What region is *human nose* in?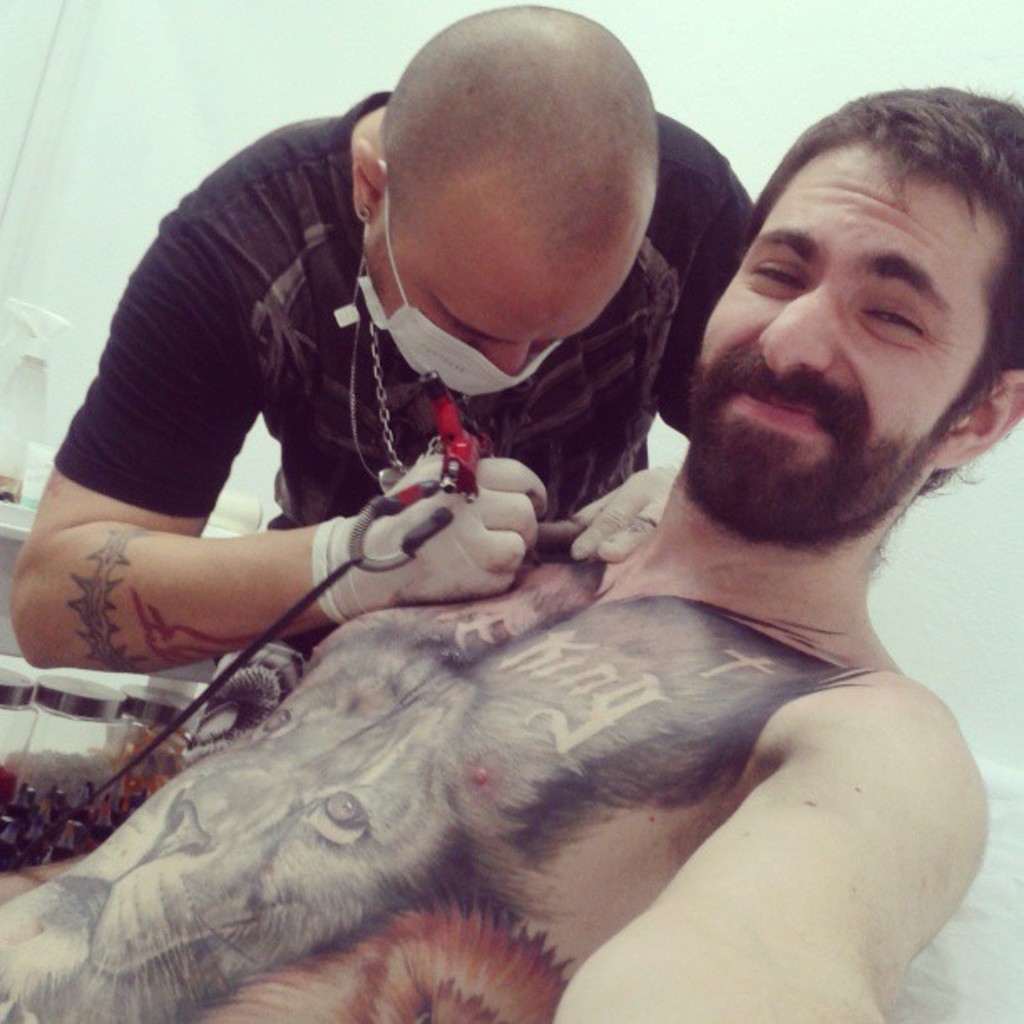
box(756, 283, 830, 375).
